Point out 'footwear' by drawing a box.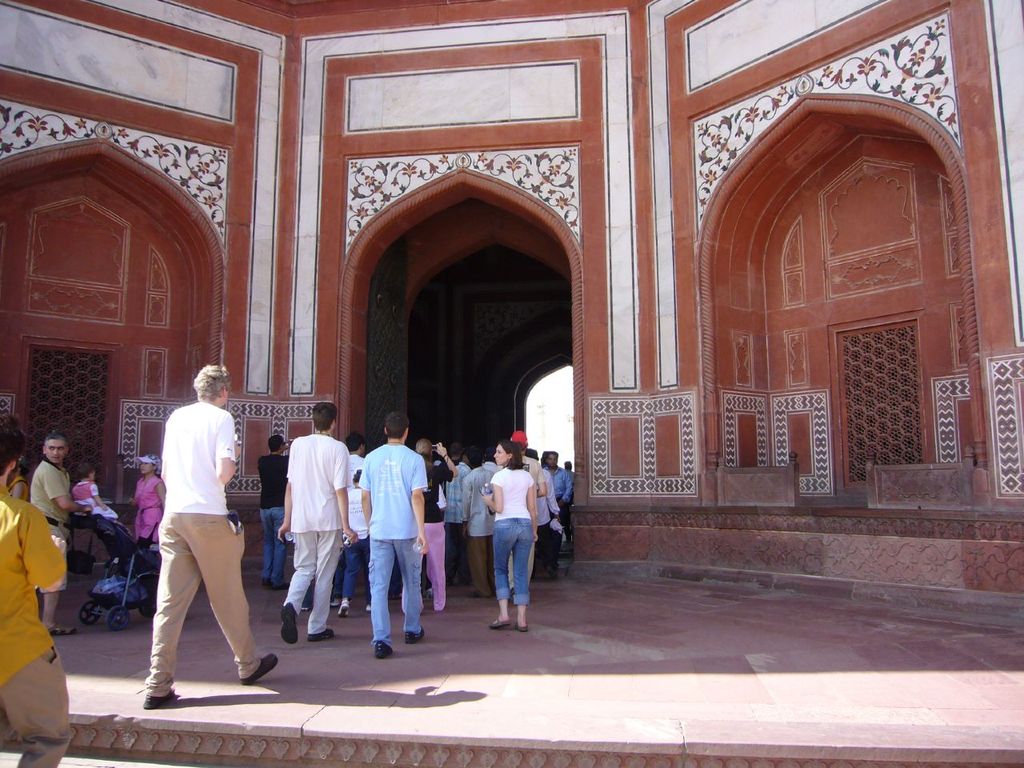
483,622,509,628.
